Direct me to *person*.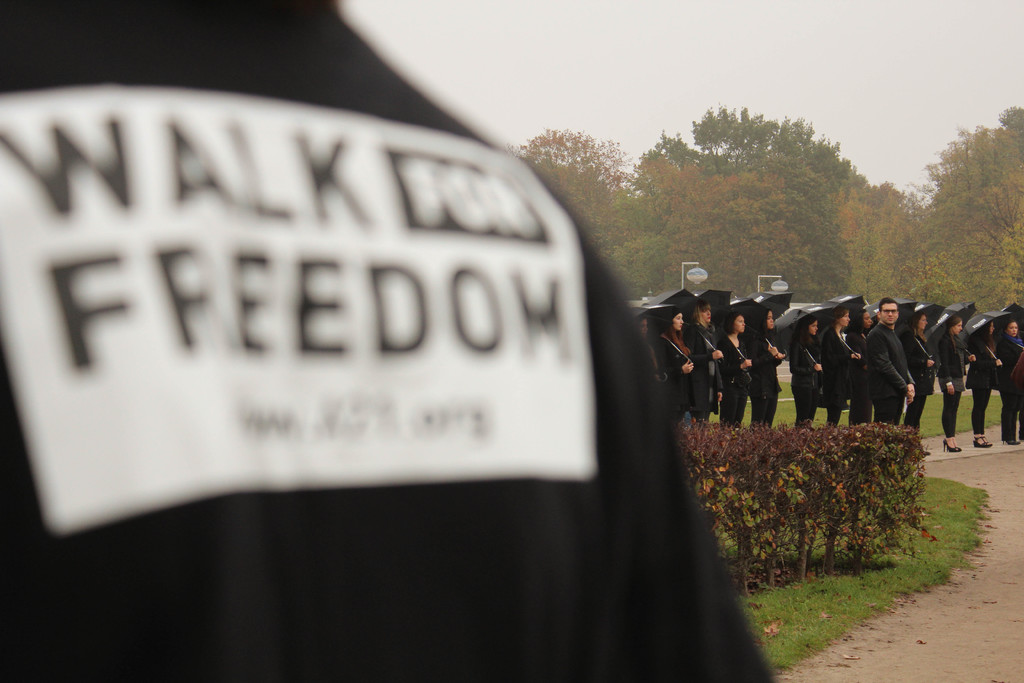
Direction: l=653, t=304, r=692, b=419.
